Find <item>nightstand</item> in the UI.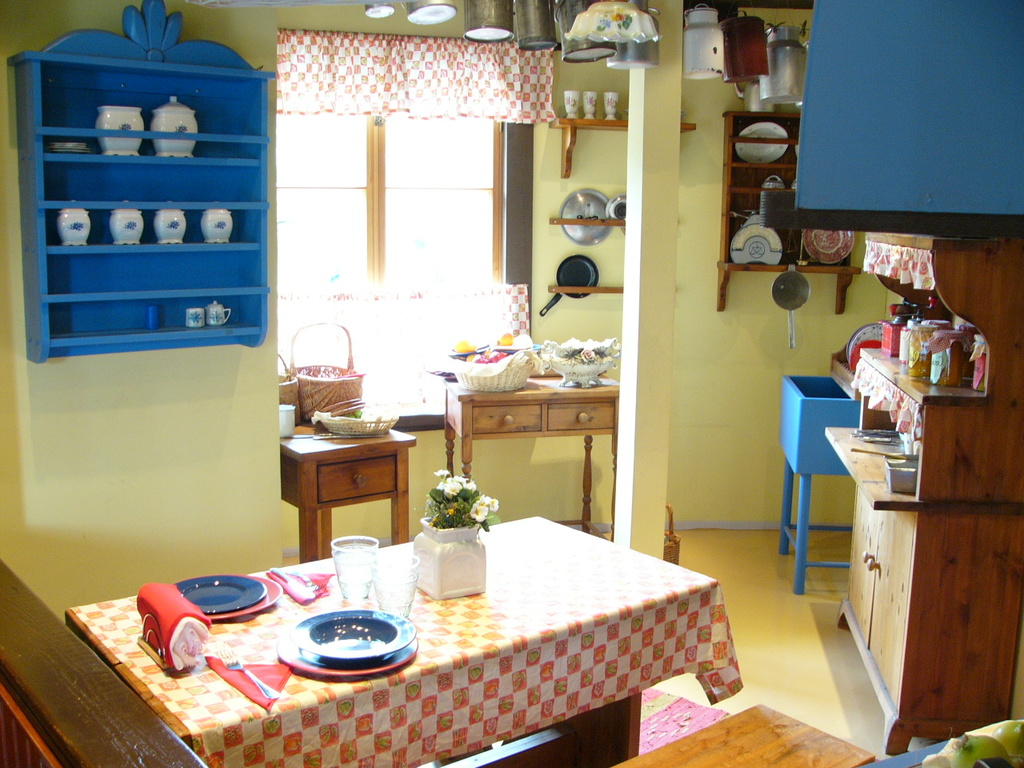
UI element at box(284, 433, 408, 549).
